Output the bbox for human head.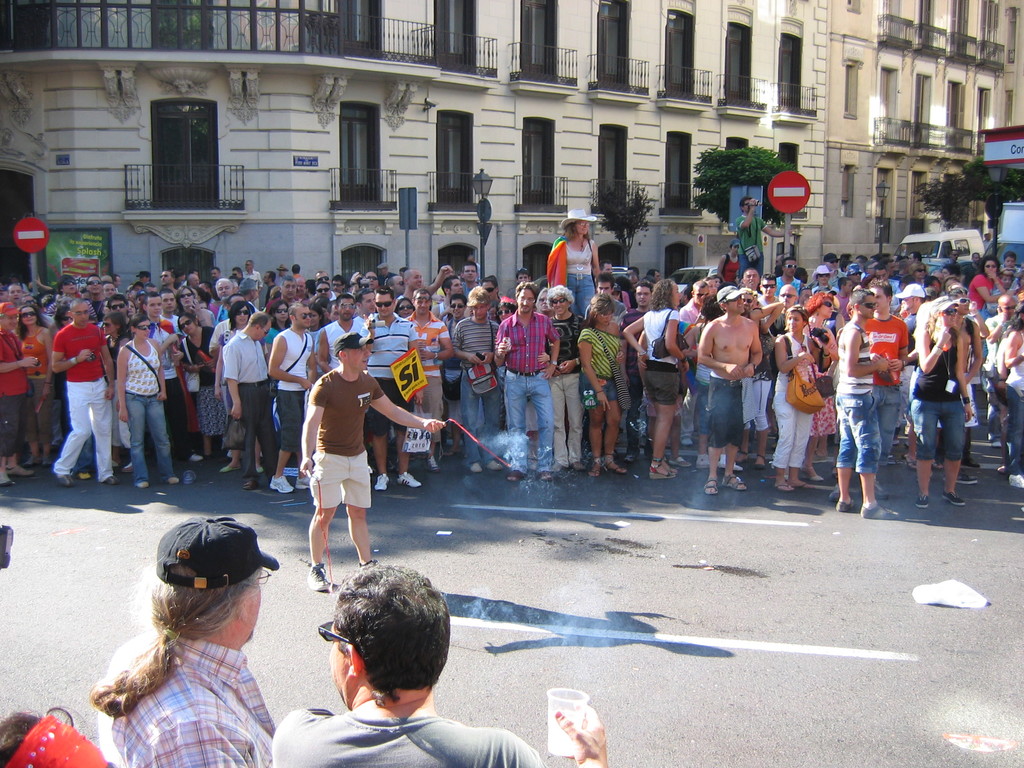
region(495, 298, 517, 327).
